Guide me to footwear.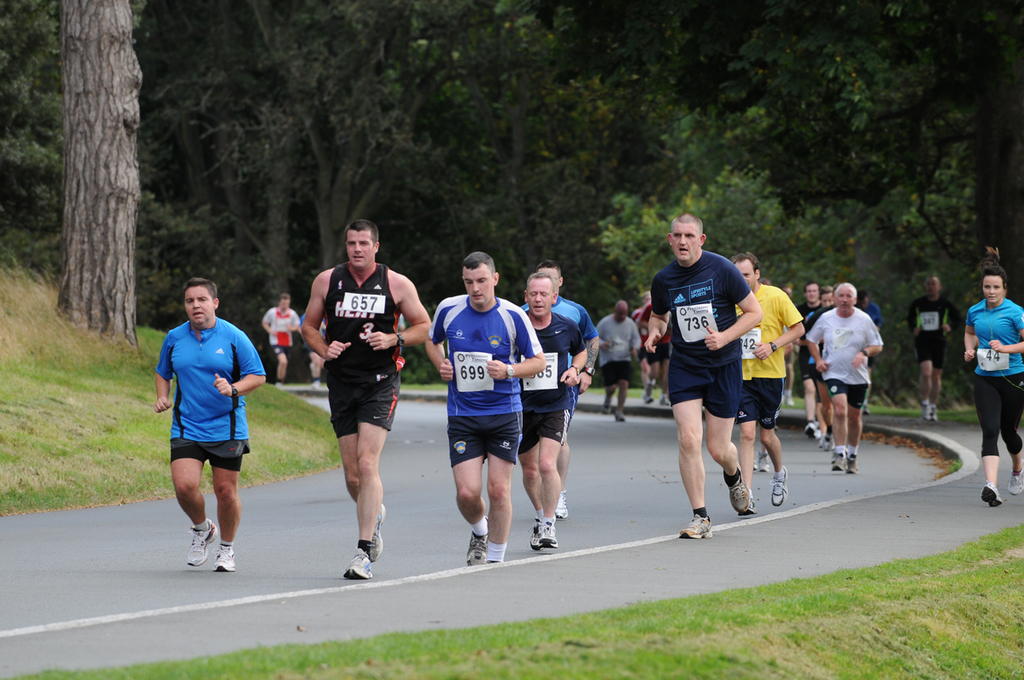
Guidance: 345/546/374/577.
